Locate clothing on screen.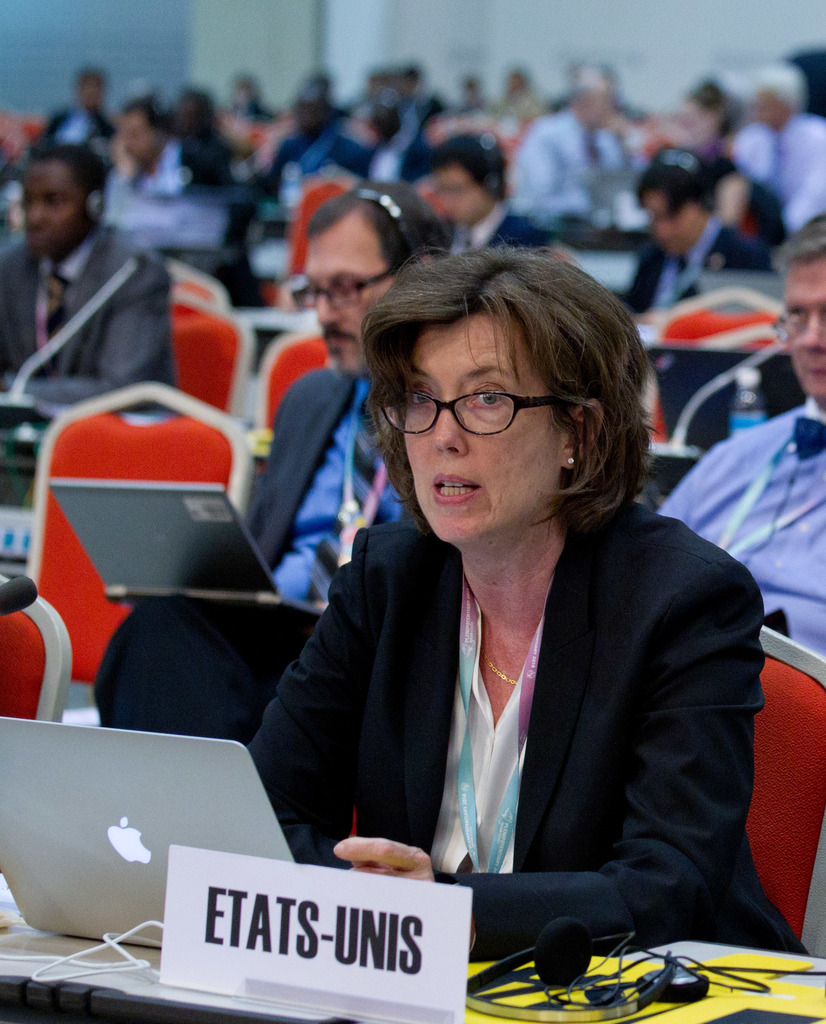
On screen at <box>733,104,825,232</box>.
